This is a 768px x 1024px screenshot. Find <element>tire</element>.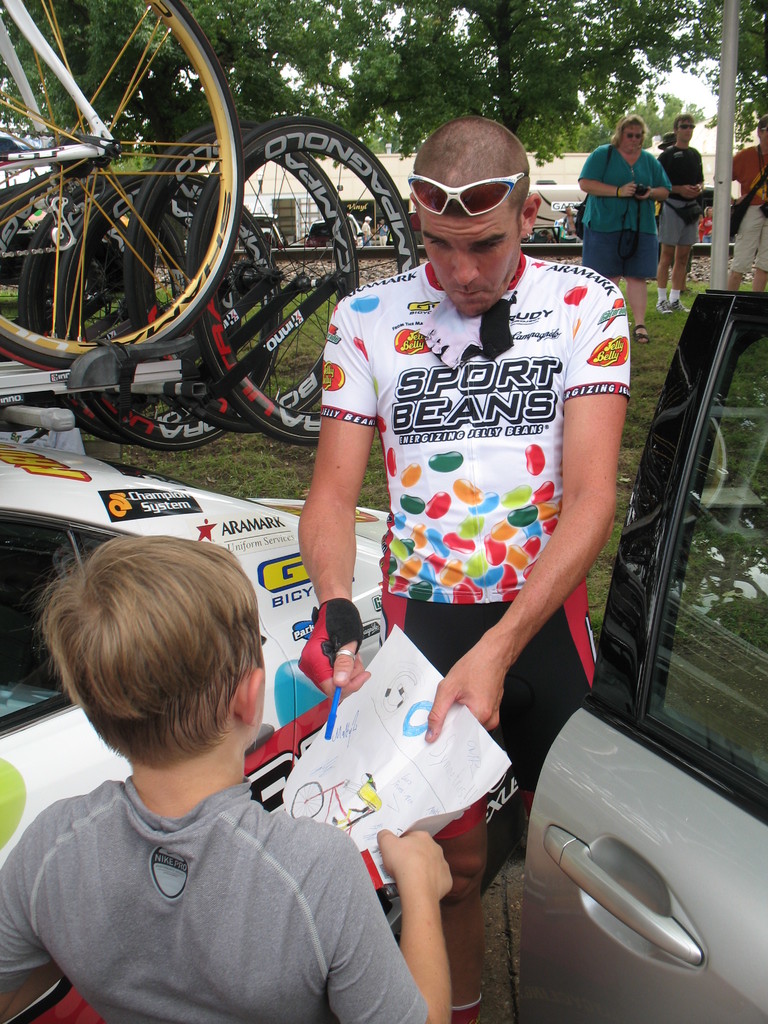
Bounding box: detection(0, 0, 242, 370).
